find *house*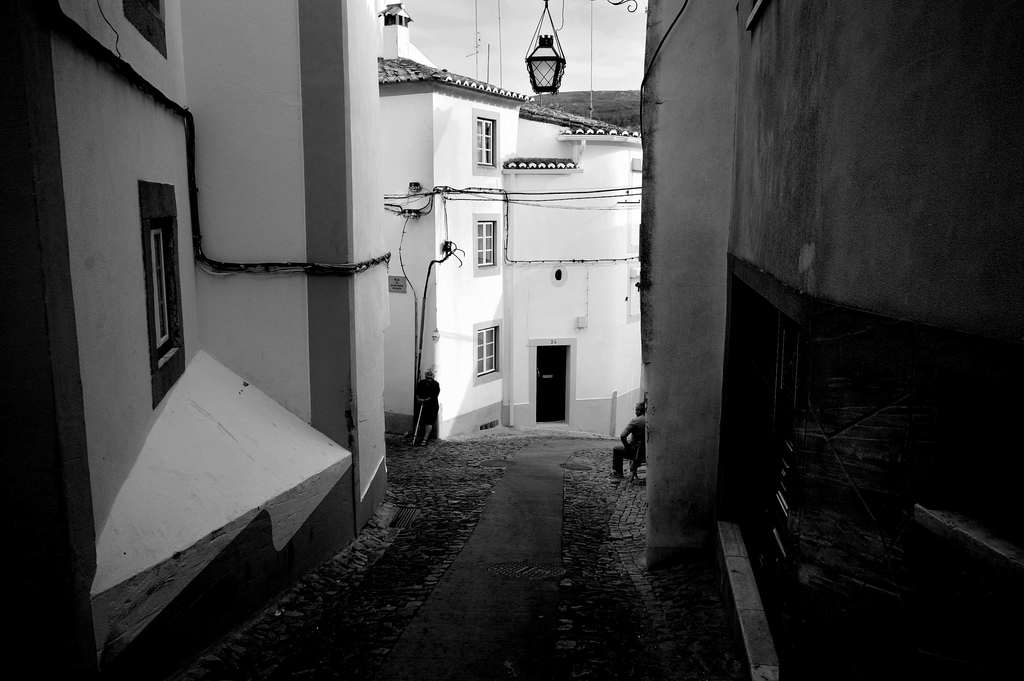
box(0, 0, 404, 666)
